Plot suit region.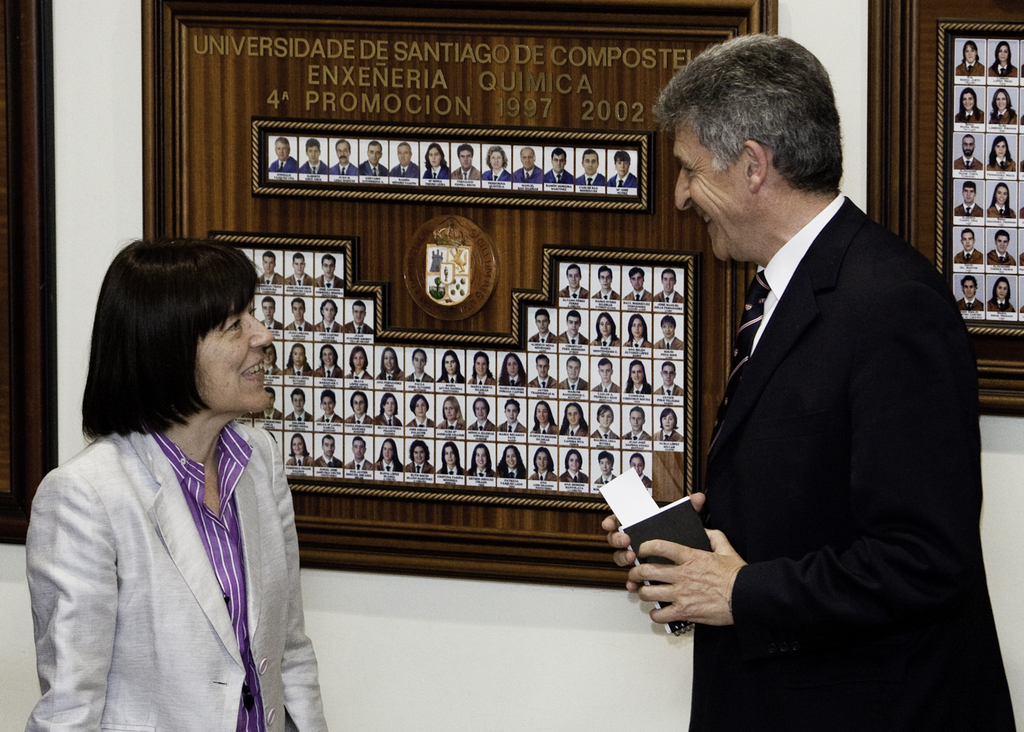
Plotted at 506 466 521 477.
